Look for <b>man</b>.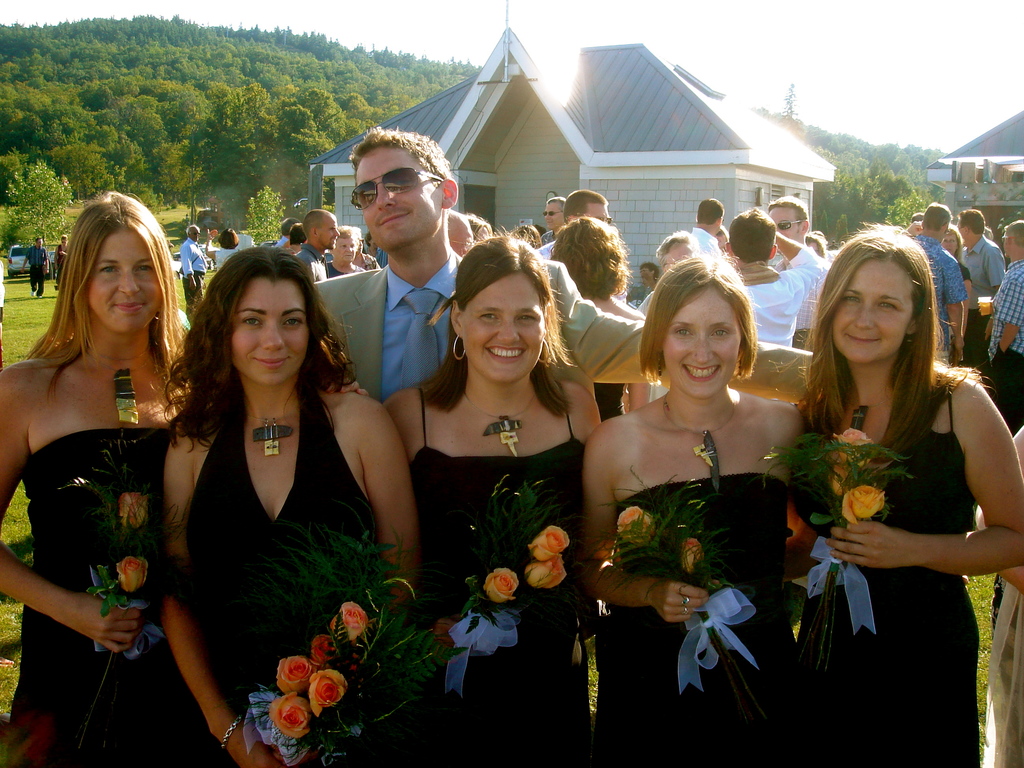
Found: 690:196:722:256.
